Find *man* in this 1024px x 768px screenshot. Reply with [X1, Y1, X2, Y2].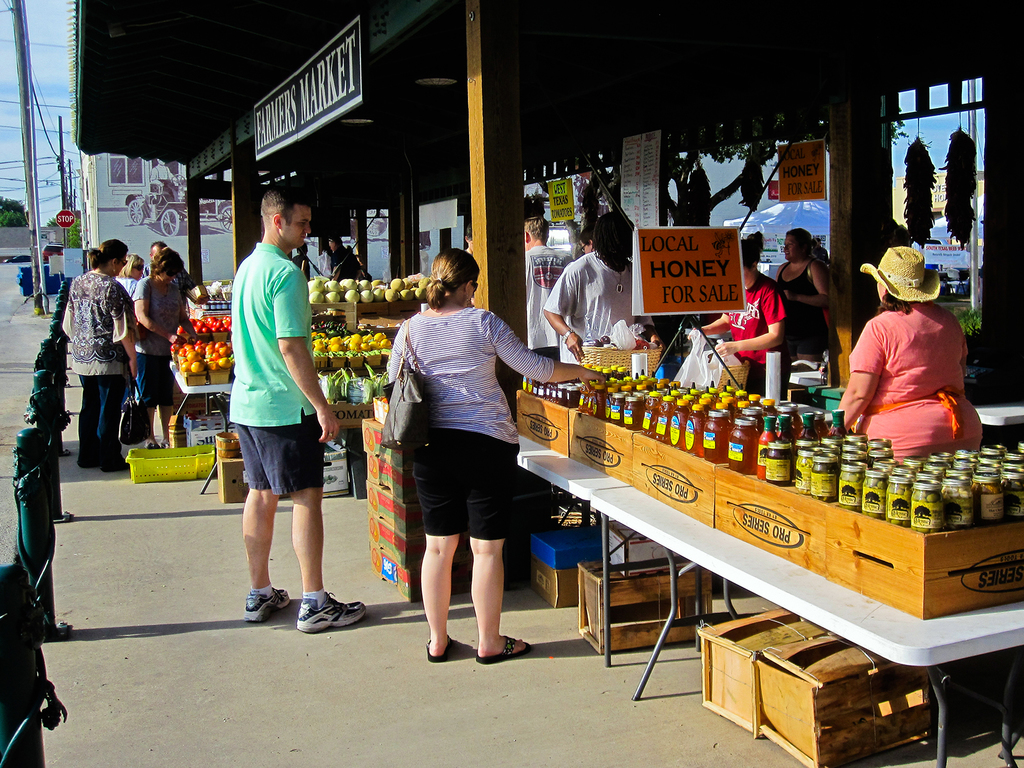
[200, 178, 341, 652].
